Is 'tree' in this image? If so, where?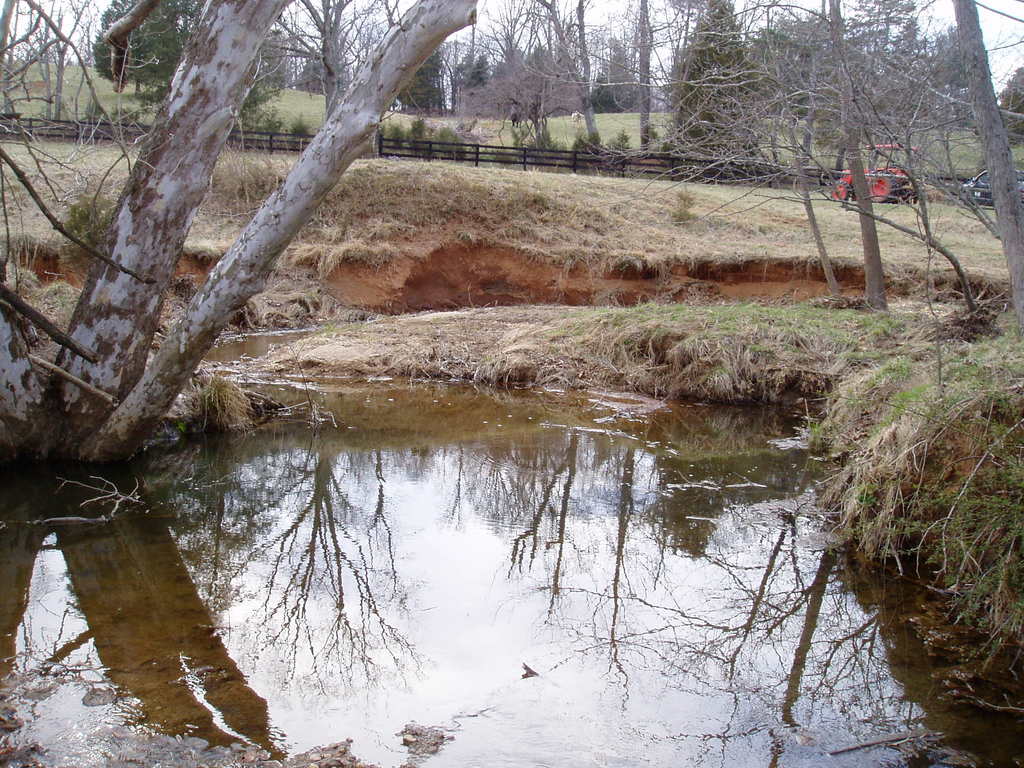
Yes, at (x1=0, y1=0, x2=479, y2=468).
